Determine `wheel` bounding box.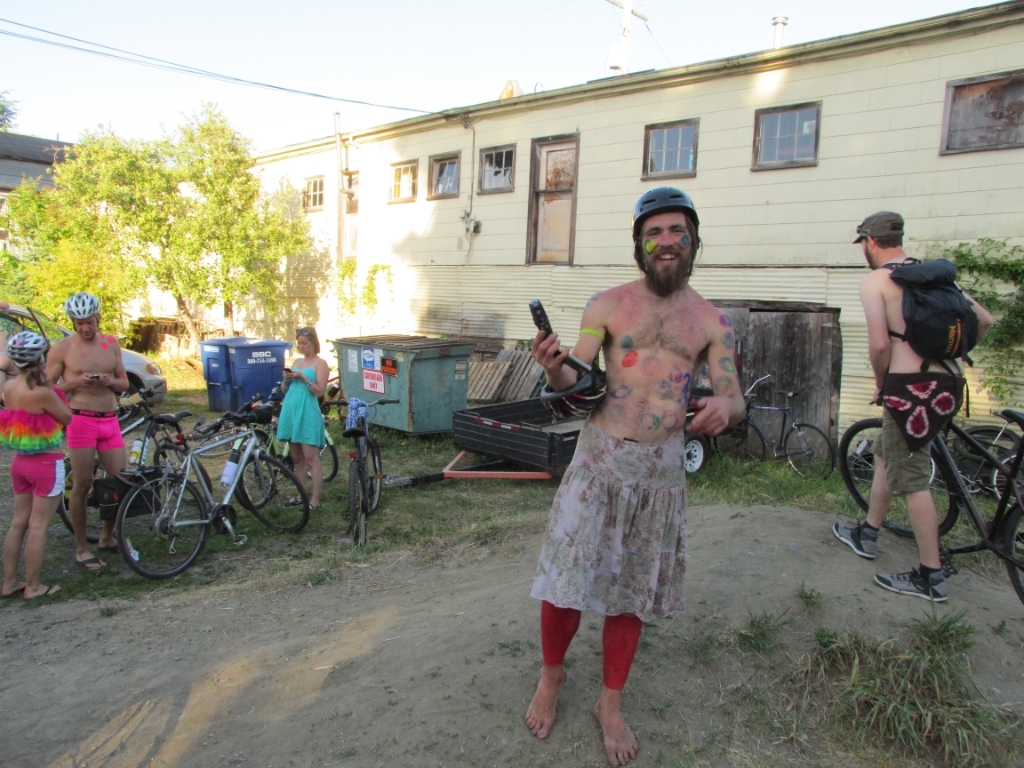
Determined: <region>835, 414, 957, 541</region>.
